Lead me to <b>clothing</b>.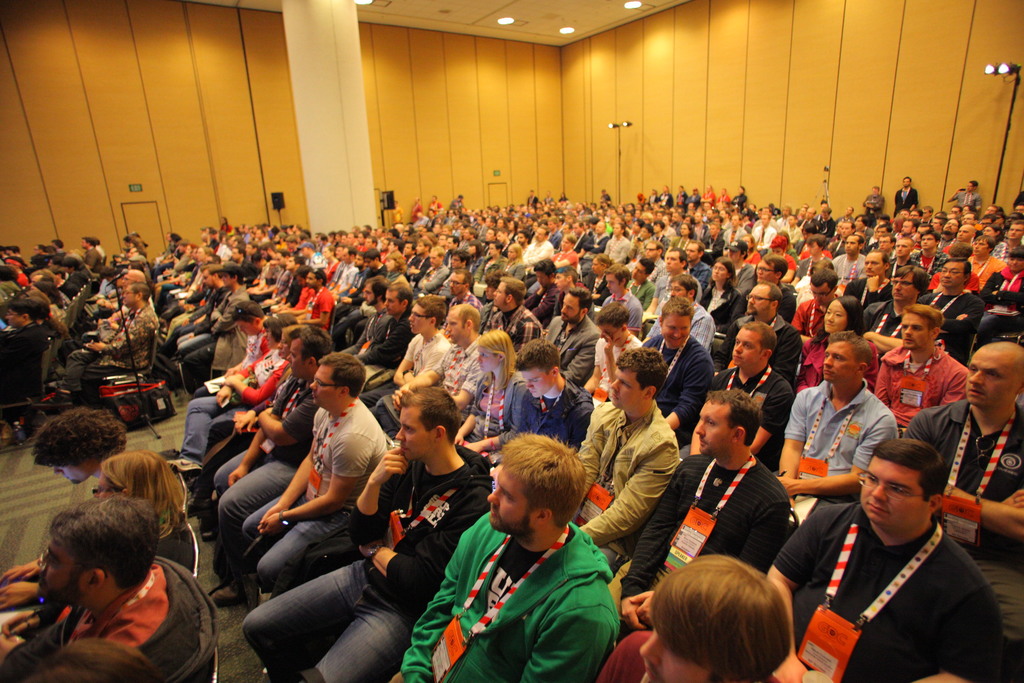
Lead to 596:629:778:682.
